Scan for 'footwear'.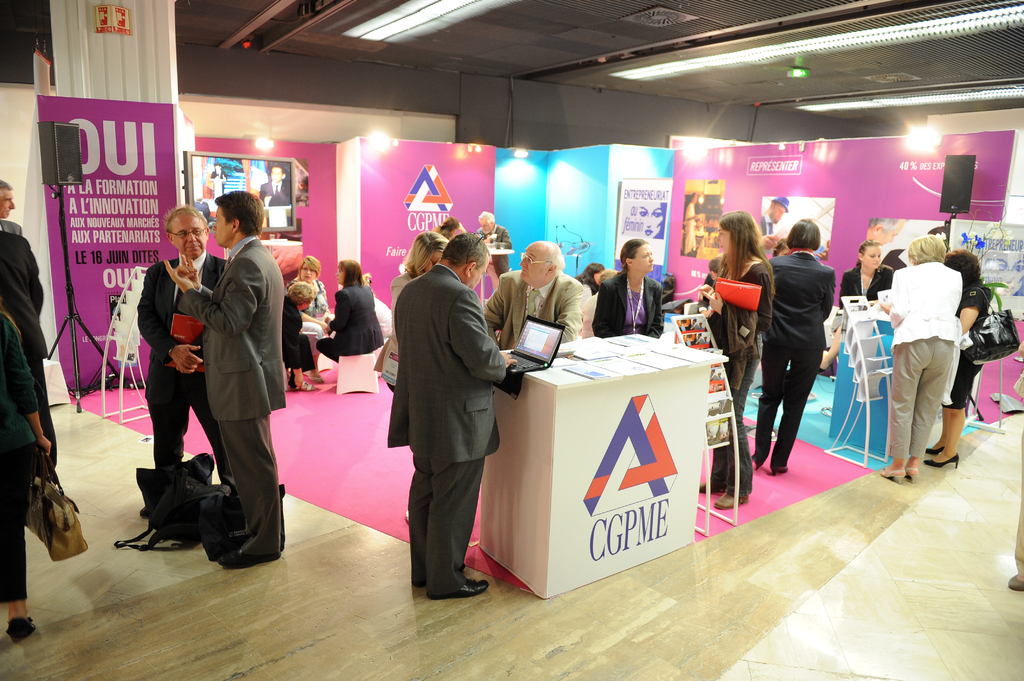
Scan result: <box>1007,573,1023,589</box>.
